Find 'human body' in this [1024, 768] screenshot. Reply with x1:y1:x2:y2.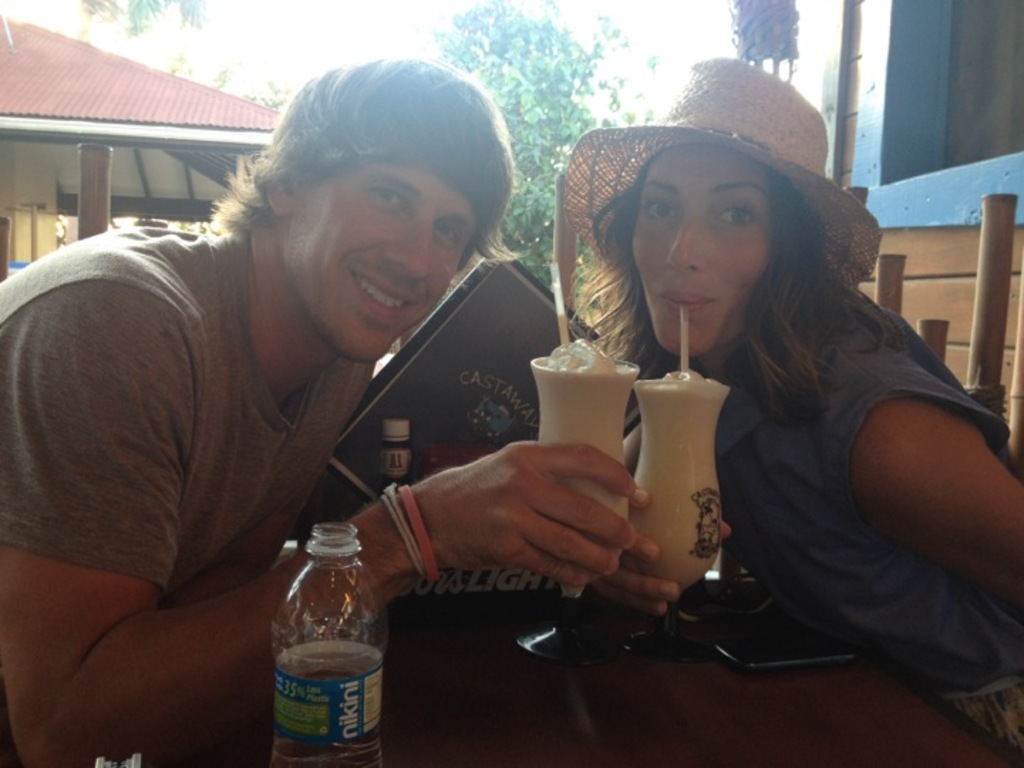
623:118:993:704.
